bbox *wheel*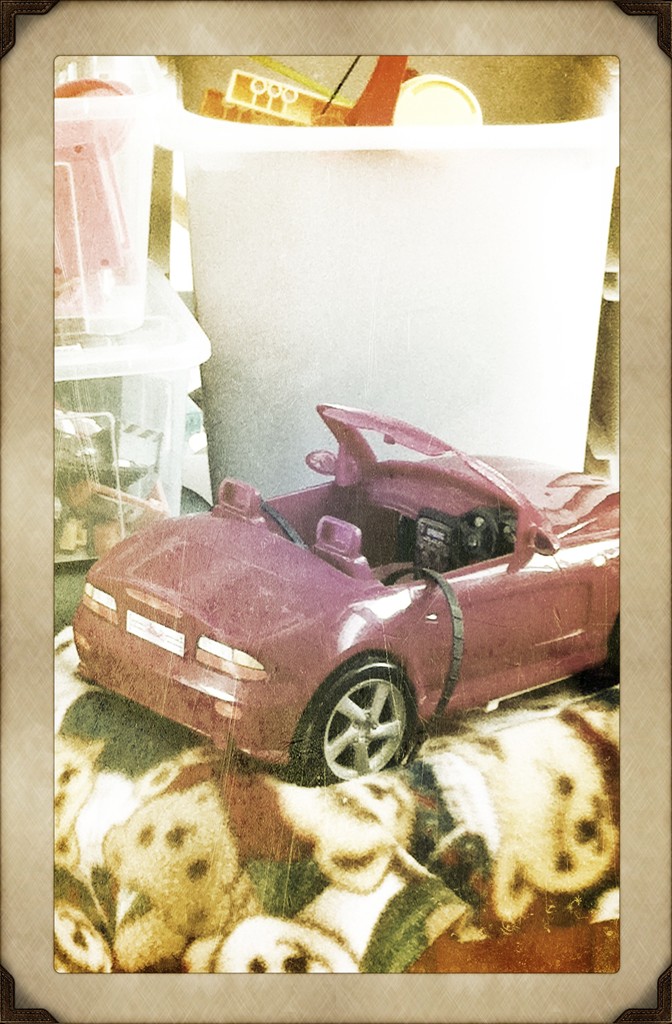
select_region(313, 669, 423, 796)
